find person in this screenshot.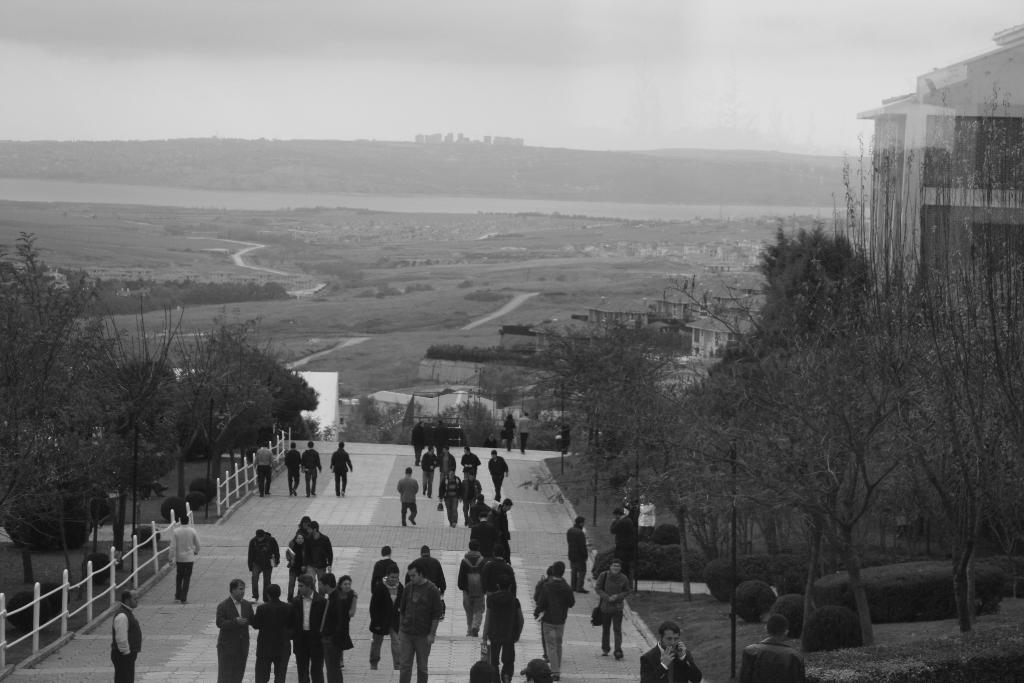
The bounding box for person is rect(255, 583, 291, 682).
